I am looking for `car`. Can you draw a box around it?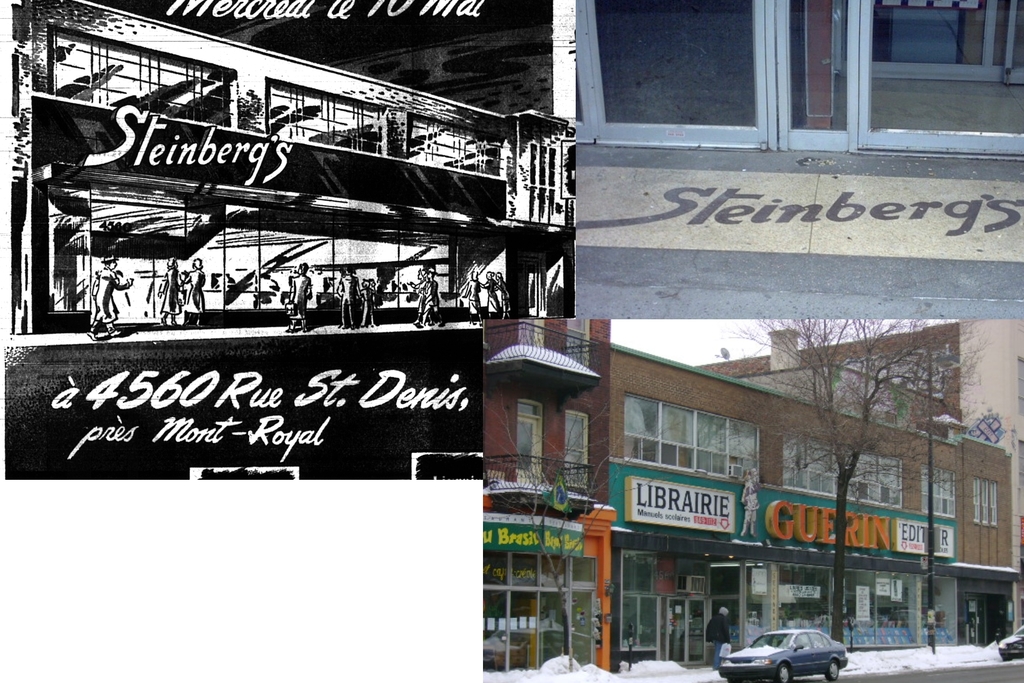
Sure, the bounding box is left=997, top=627, right=1023, bottom=659.
